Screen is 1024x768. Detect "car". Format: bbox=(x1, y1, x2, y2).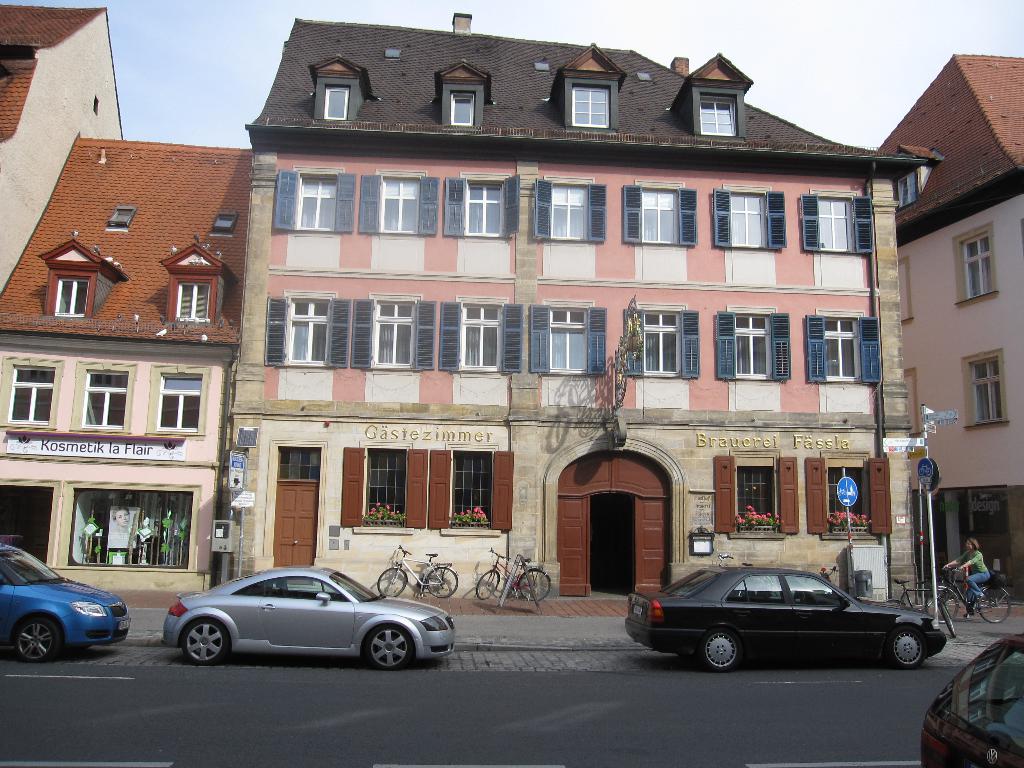
bbox=(164, 566, 459, 666).
